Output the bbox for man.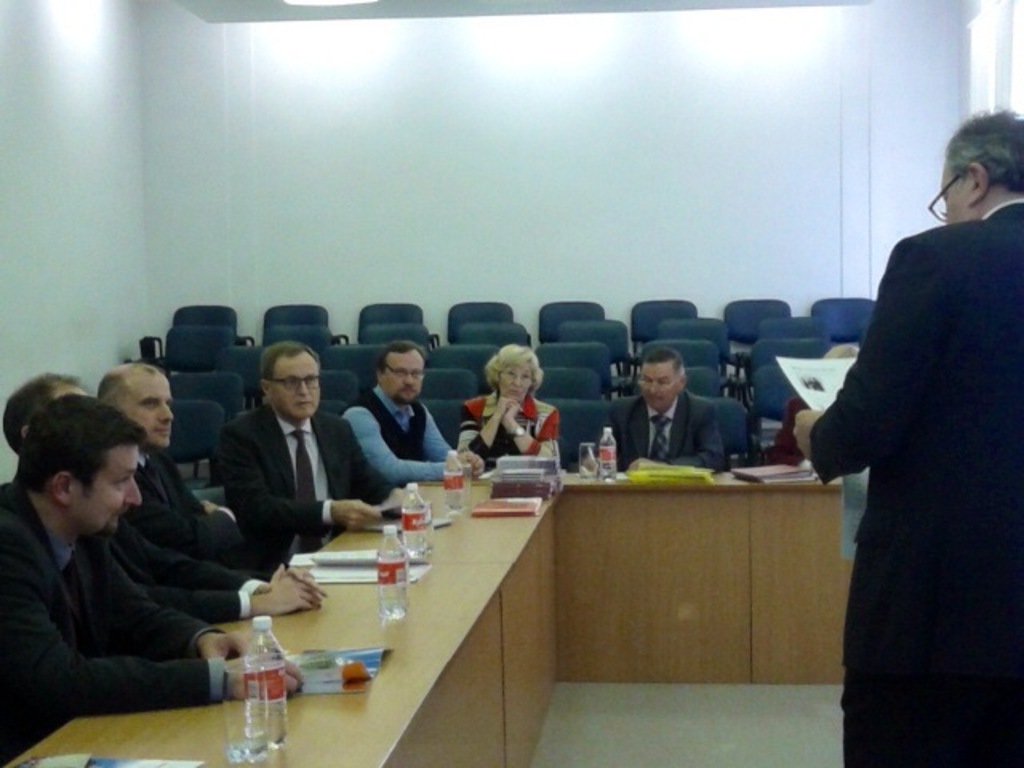
(338, 341, 486, 490).
